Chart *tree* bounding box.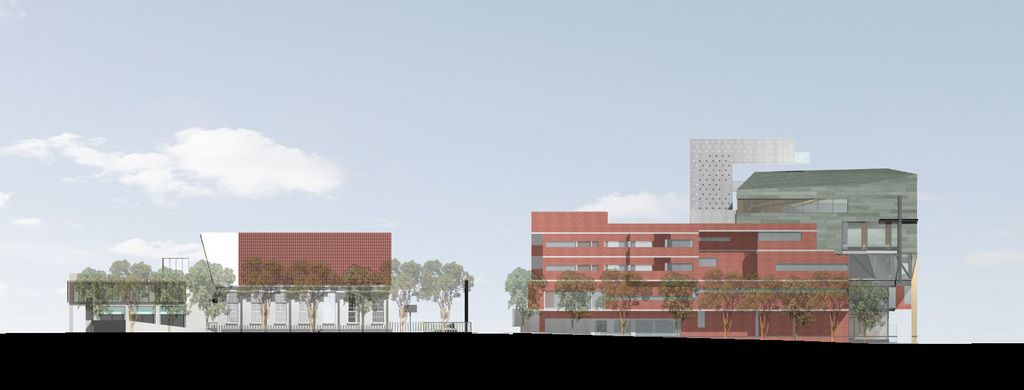
Charted: {"x1": 343, "y1": 263, "x2": 380, "y2": 331}.
